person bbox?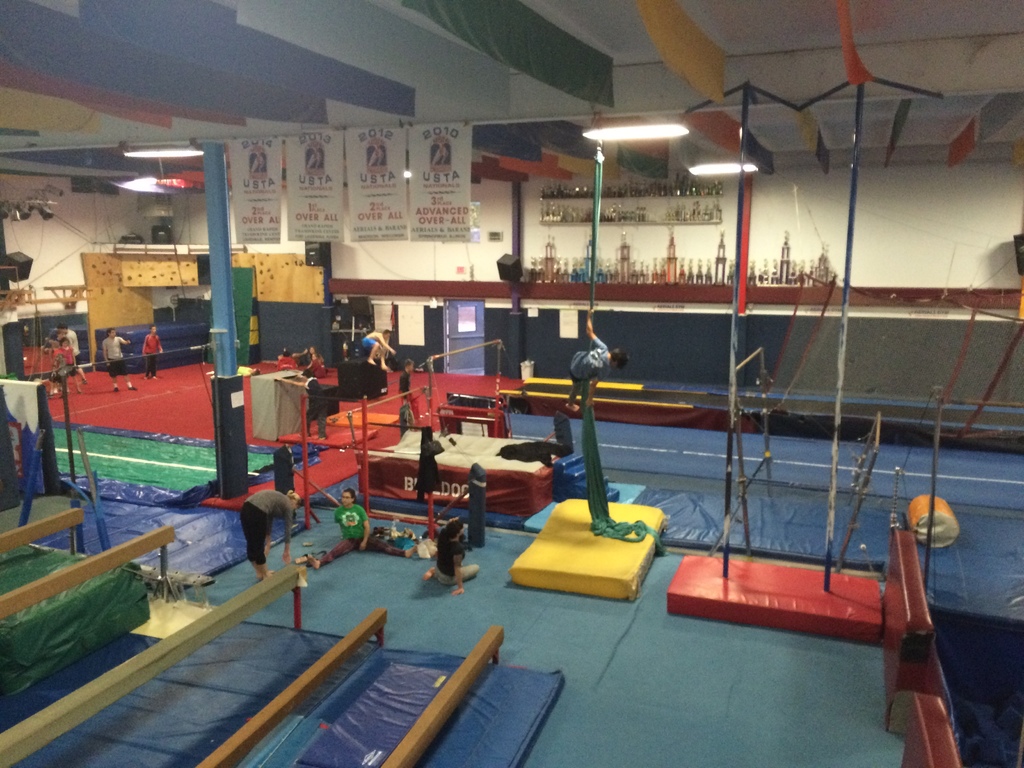
307:490:416:569
